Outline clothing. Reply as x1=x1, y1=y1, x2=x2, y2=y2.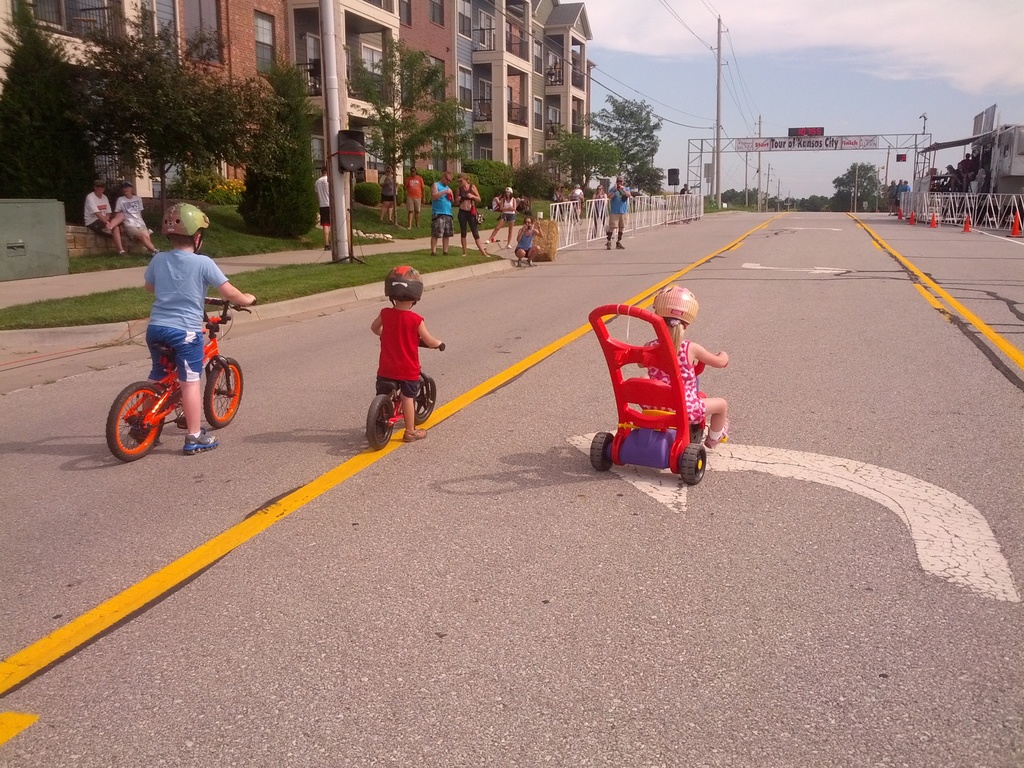
x1=518, y1=228, x2=534, y2=254.
